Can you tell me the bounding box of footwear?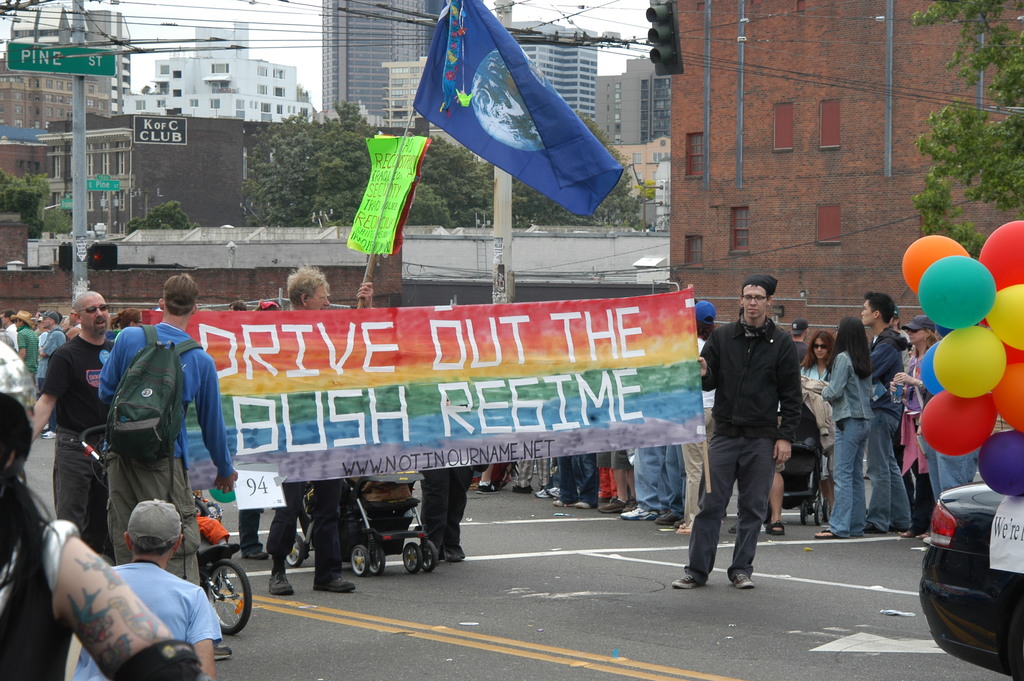
bbox=(669, 573, 701, 591).
